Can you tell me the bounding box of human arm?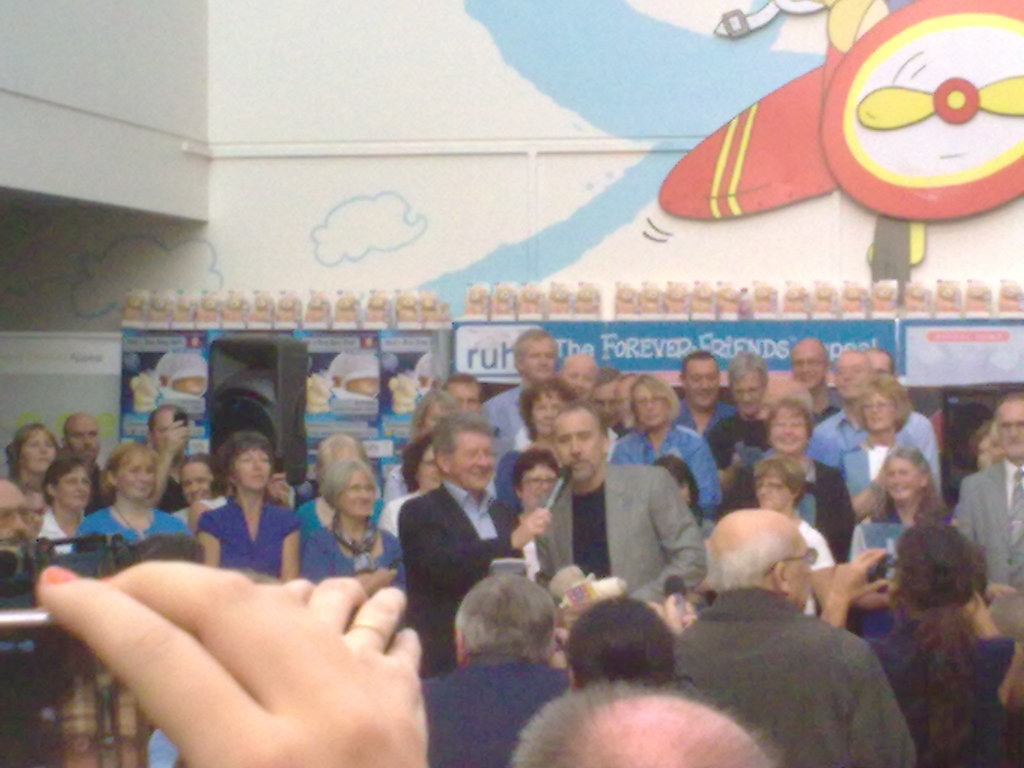
(x1=294, y1=528, x2=331, y2=586).
